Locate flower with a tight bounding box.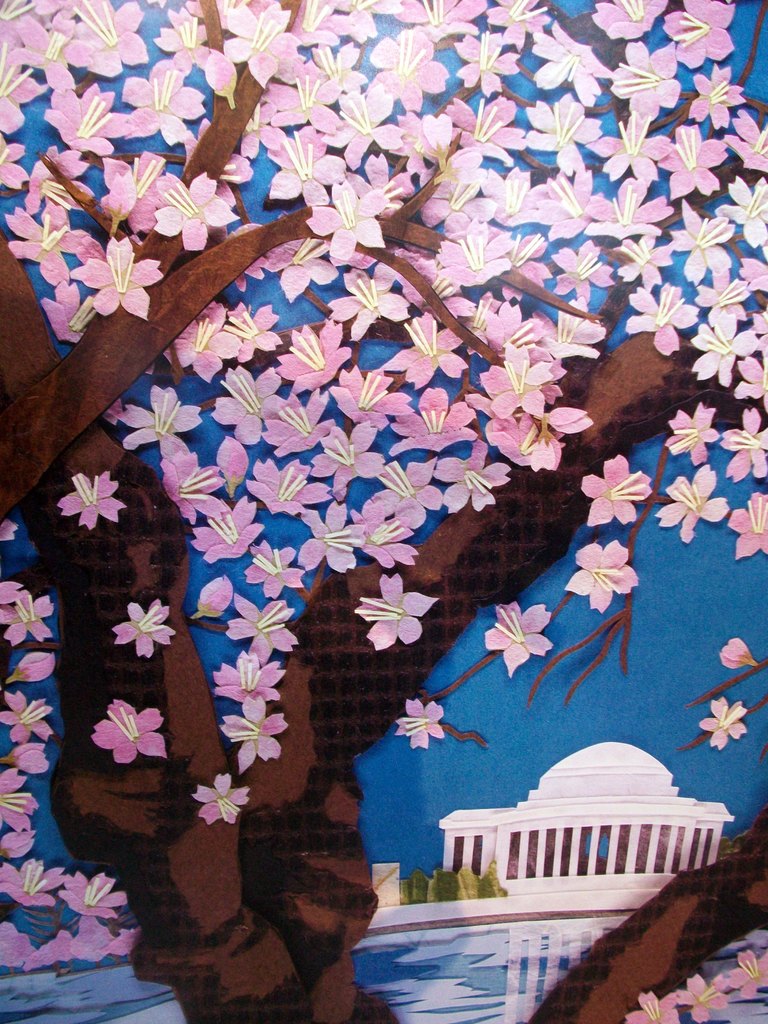
left=397, top=694, right=450, bottom=753.
